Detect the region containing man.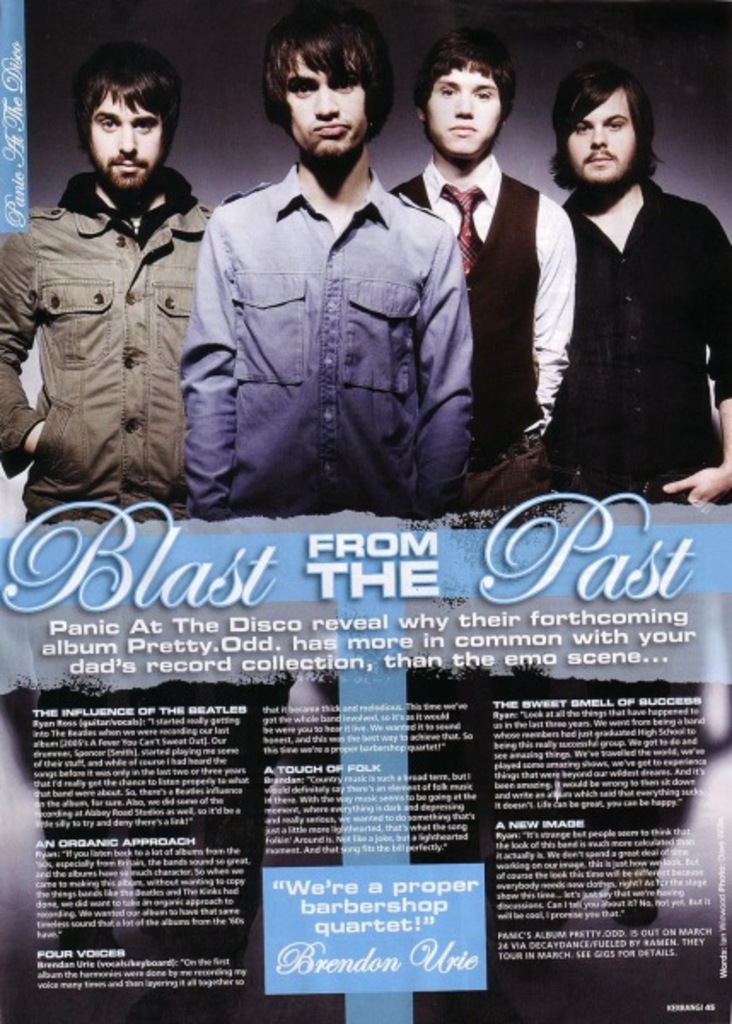
379,29,592,527.
